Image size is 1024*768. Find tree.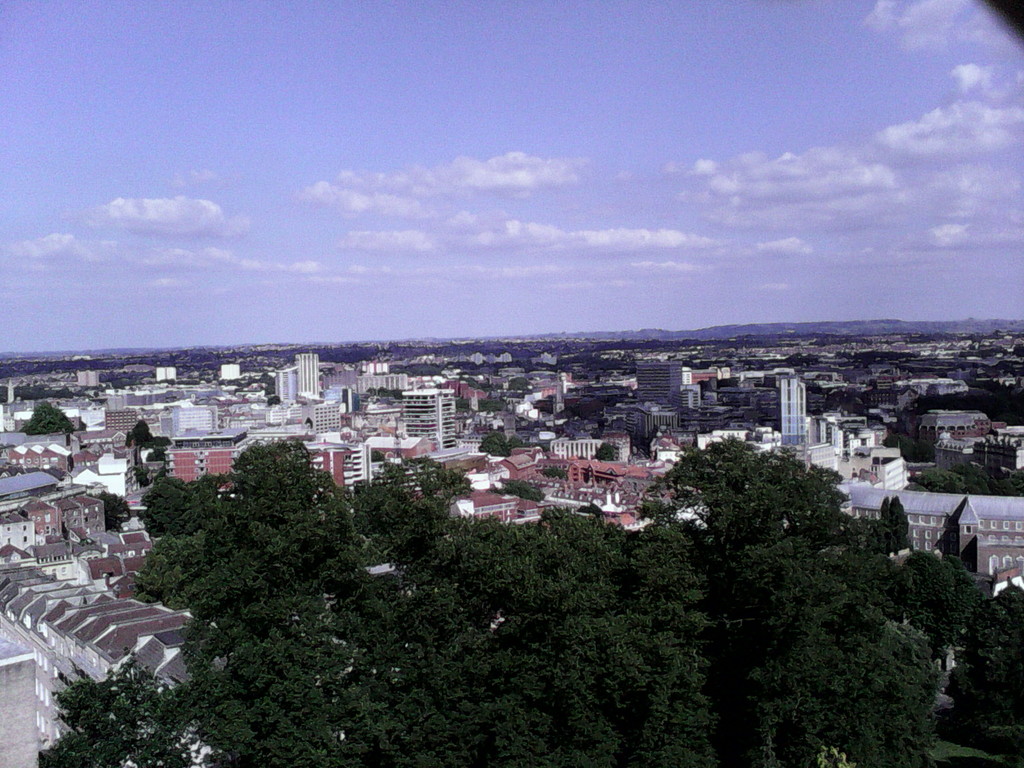
x1=86 y1=486 x2=132 y2=532.
